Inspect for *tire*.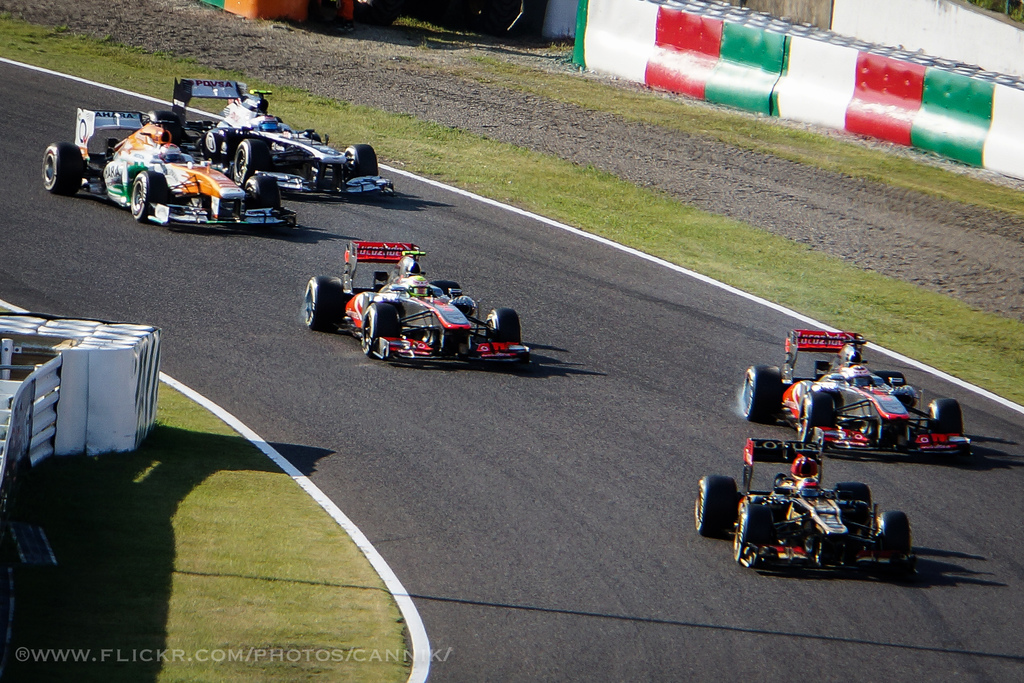
Inspection: bbox=(42, 142, 82, 197).
